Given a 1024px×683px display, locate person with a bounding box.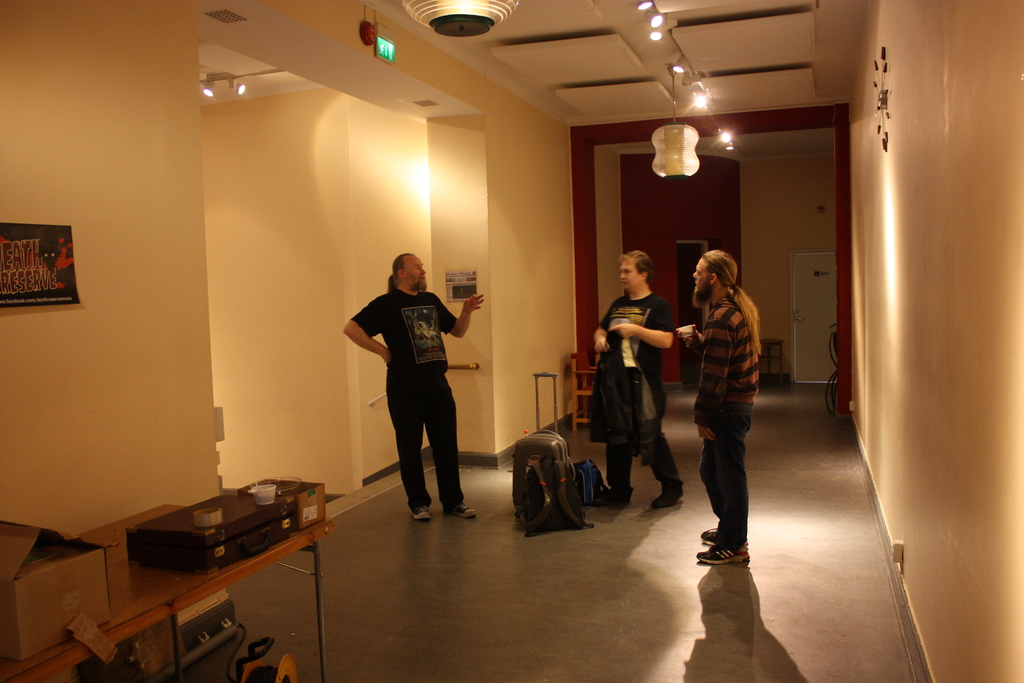
Located: crop(345, 254, 488, 518).
